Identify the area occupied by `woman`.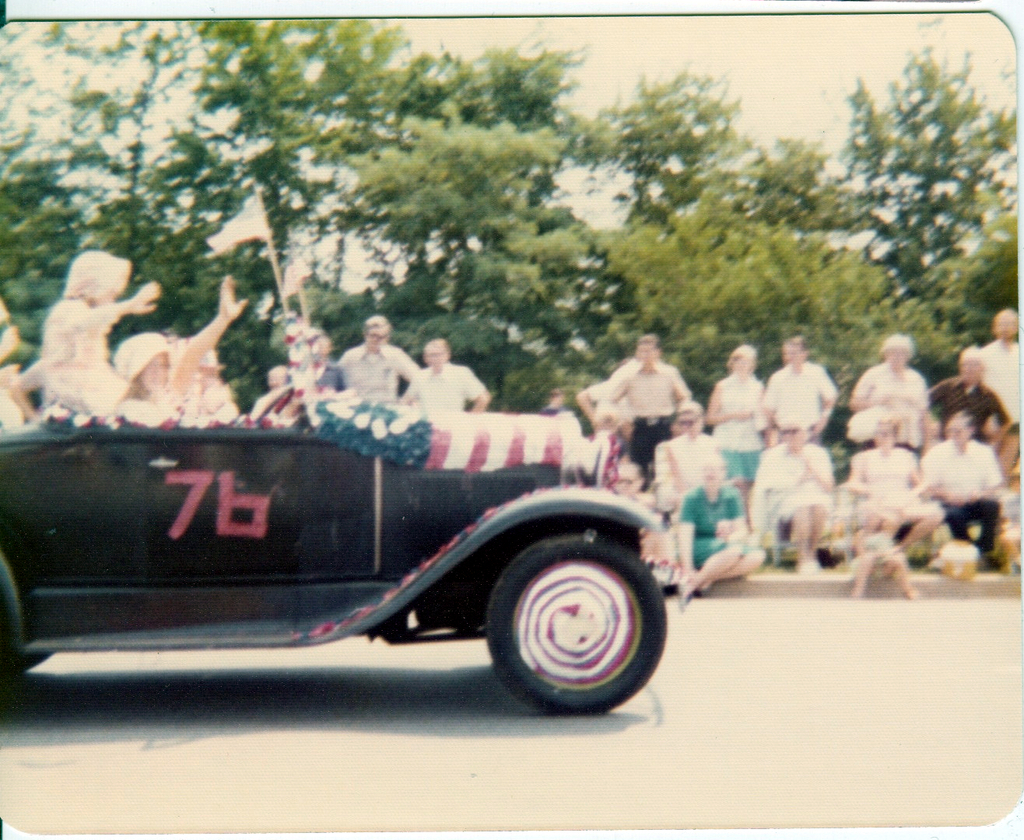
Area: crop(113, 273, 252, 435).
